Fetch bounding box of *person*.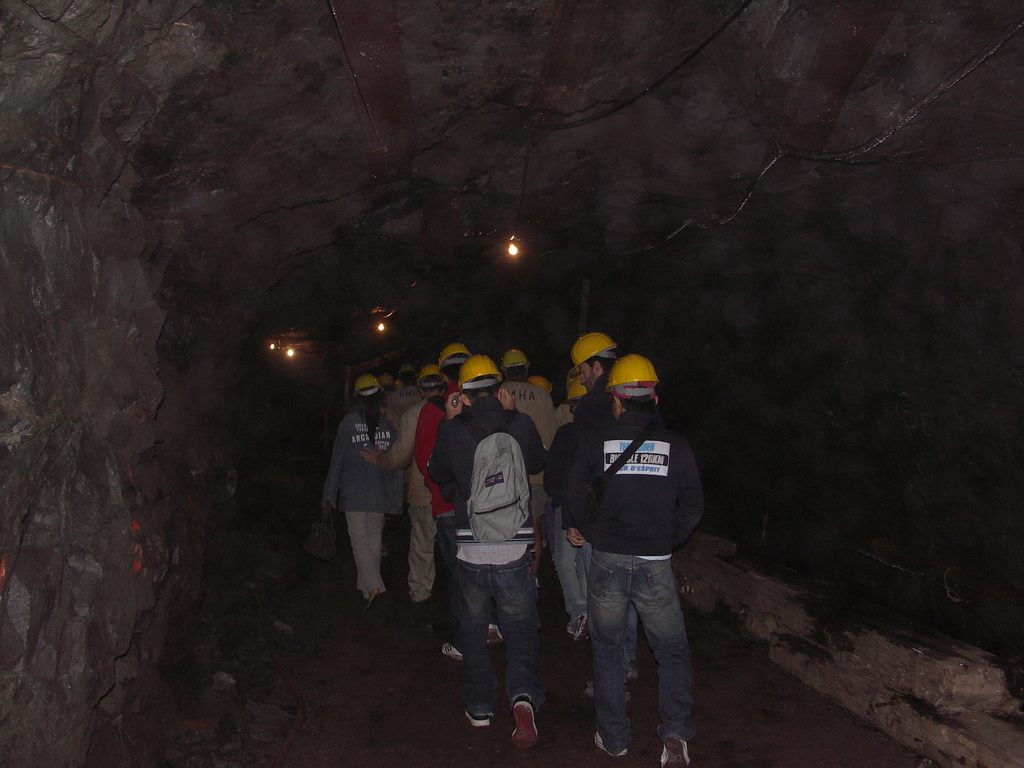
Bbox: locate(545, 326, 707, 757).
